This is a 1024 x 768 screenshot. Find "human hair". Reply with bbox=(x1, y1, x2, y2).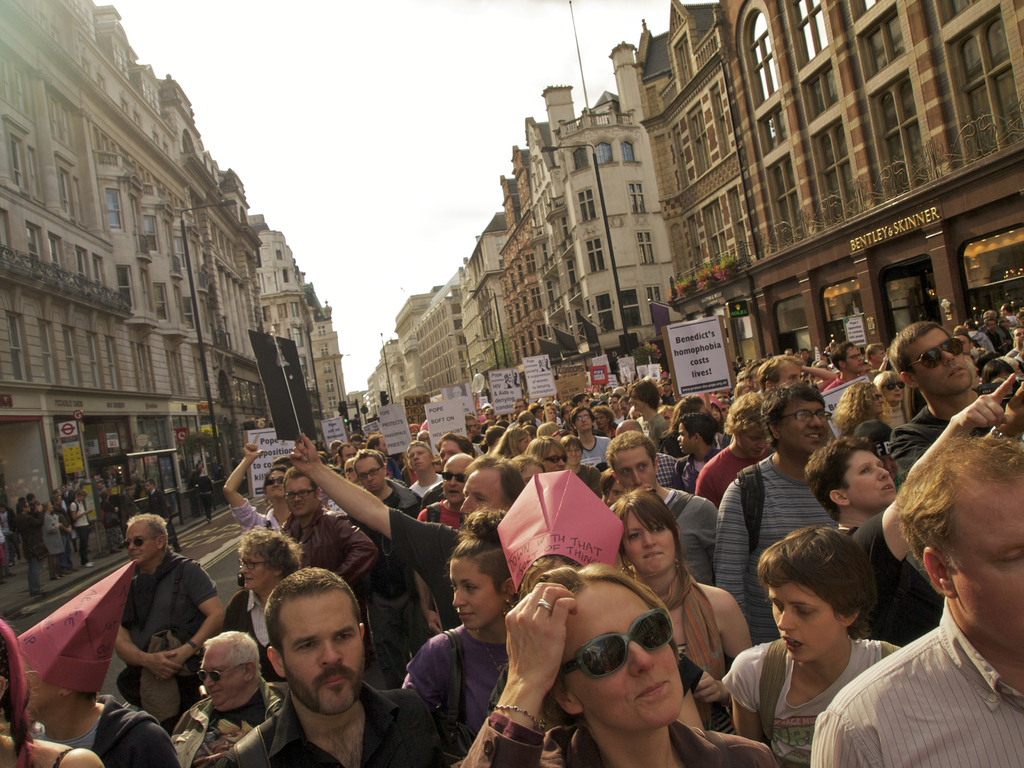
bbox=(203, 630, 261, 686).
